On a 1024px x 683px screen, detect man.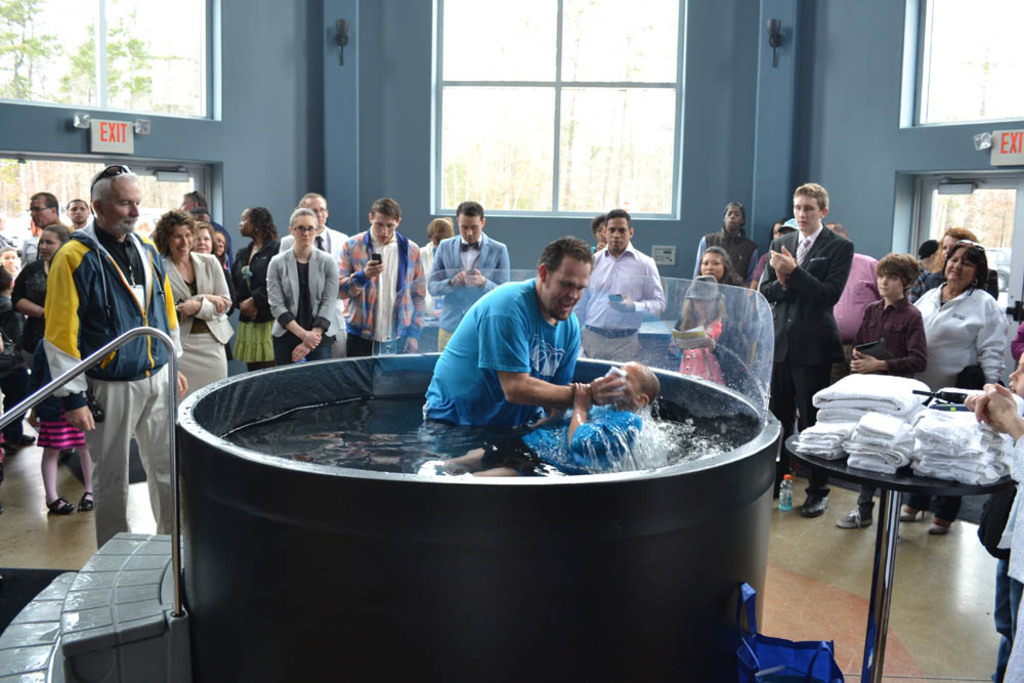
(280,189,349,352).
